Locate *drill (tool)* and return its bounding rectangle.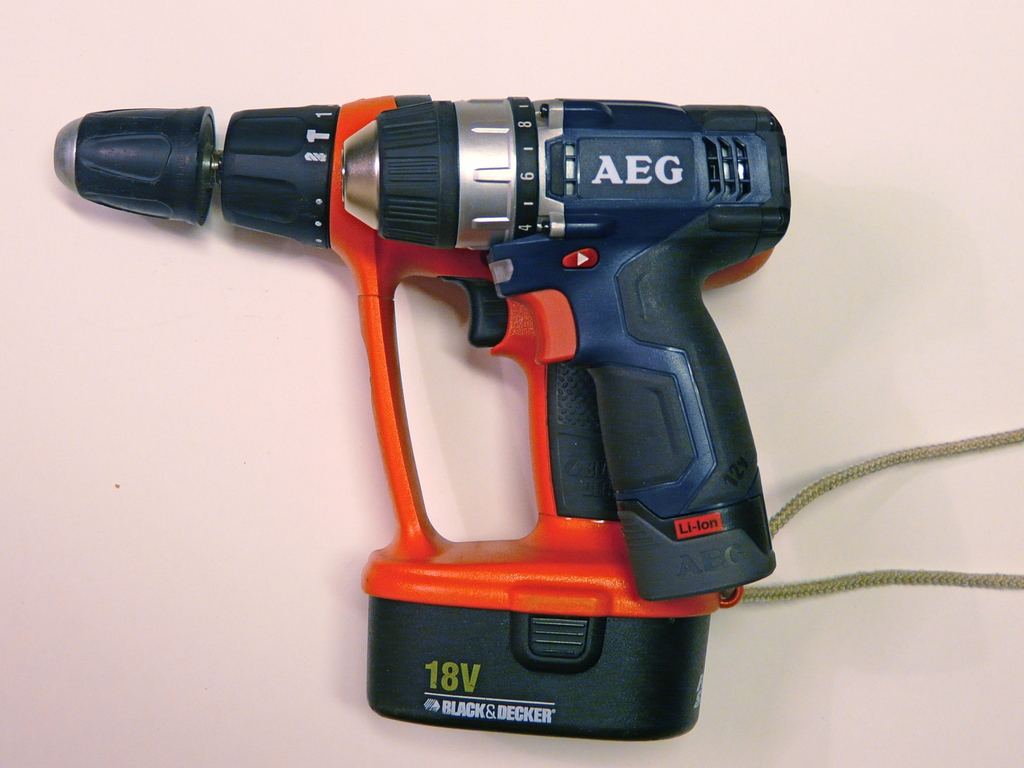
44/97/786/737.
